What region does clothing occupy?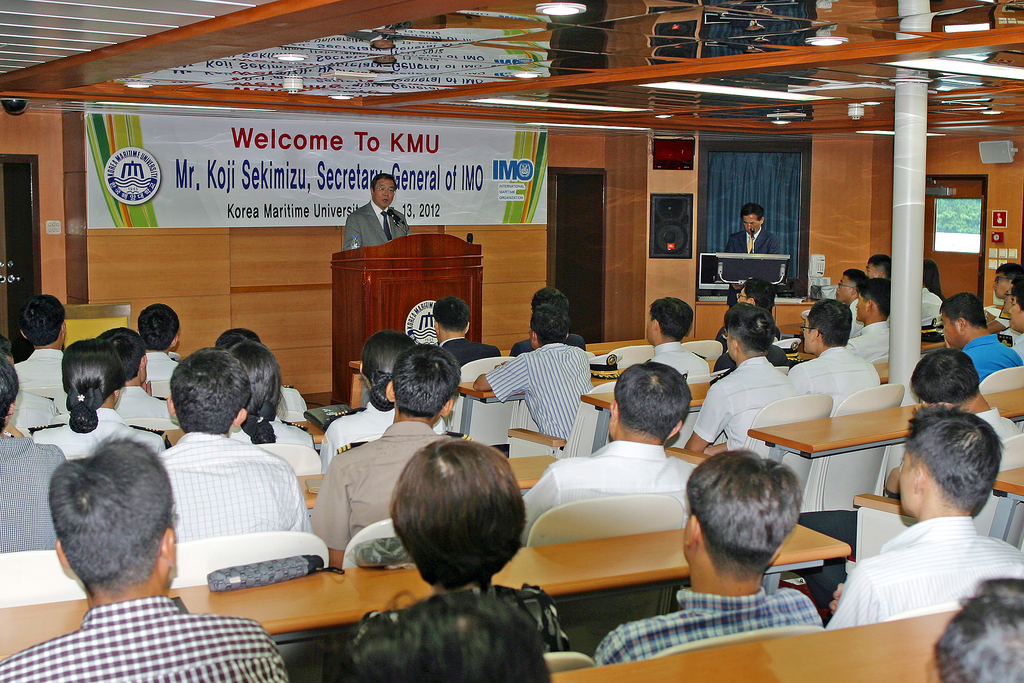
box(596, 569, 893, 670).
